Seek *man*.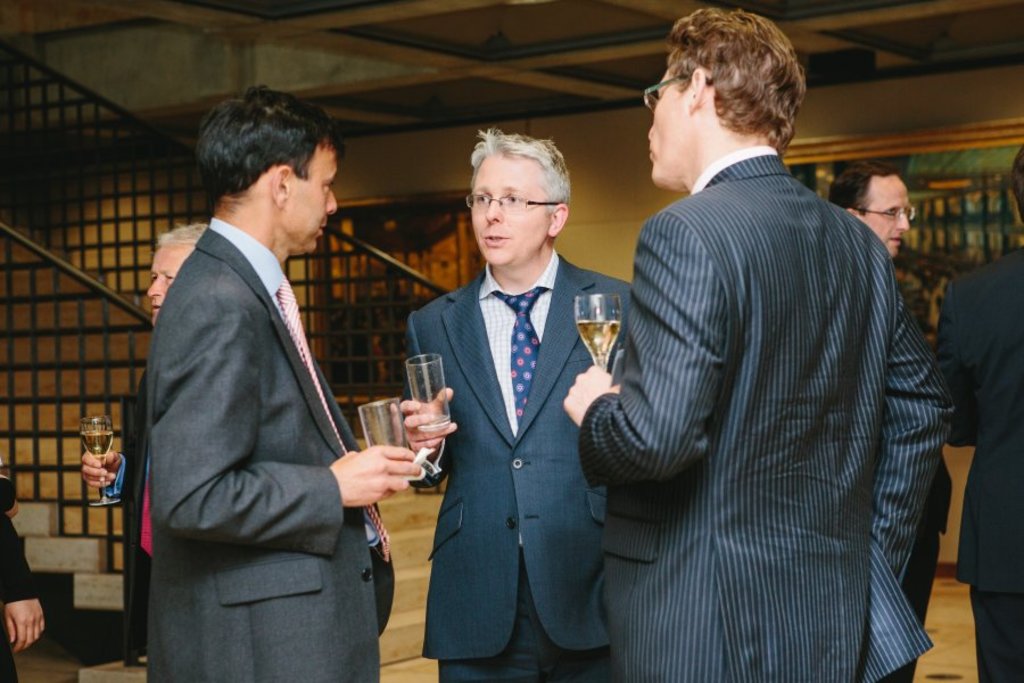
box(562, 1, 959, 682).
